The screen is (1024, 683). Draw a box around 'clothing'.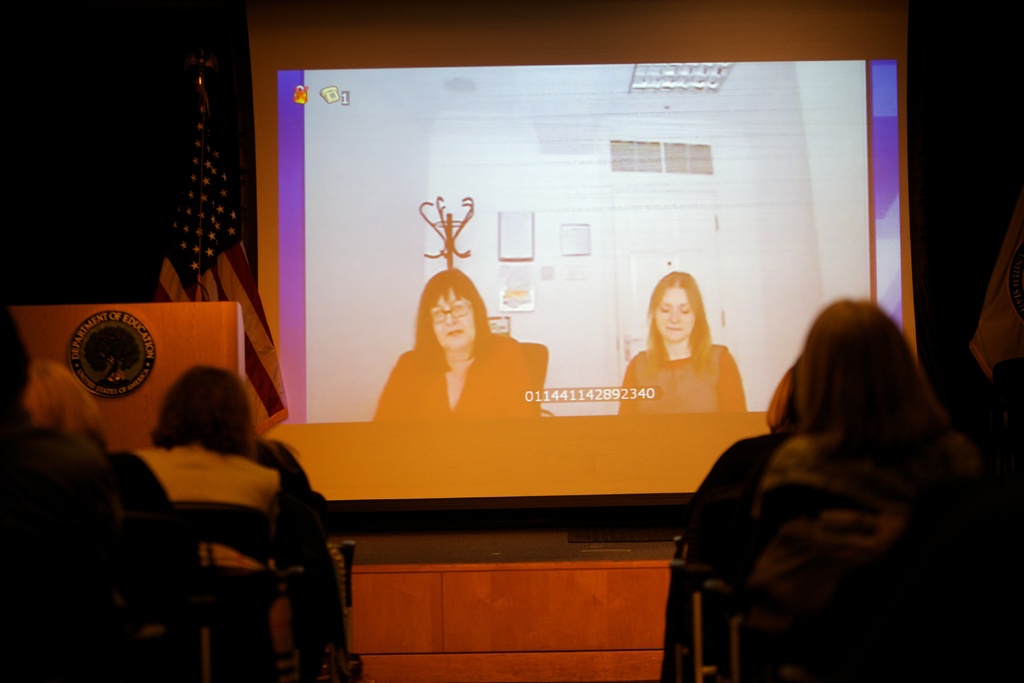
{"left": 0, "top": 412, "right": 122, "bottom": 682}.
